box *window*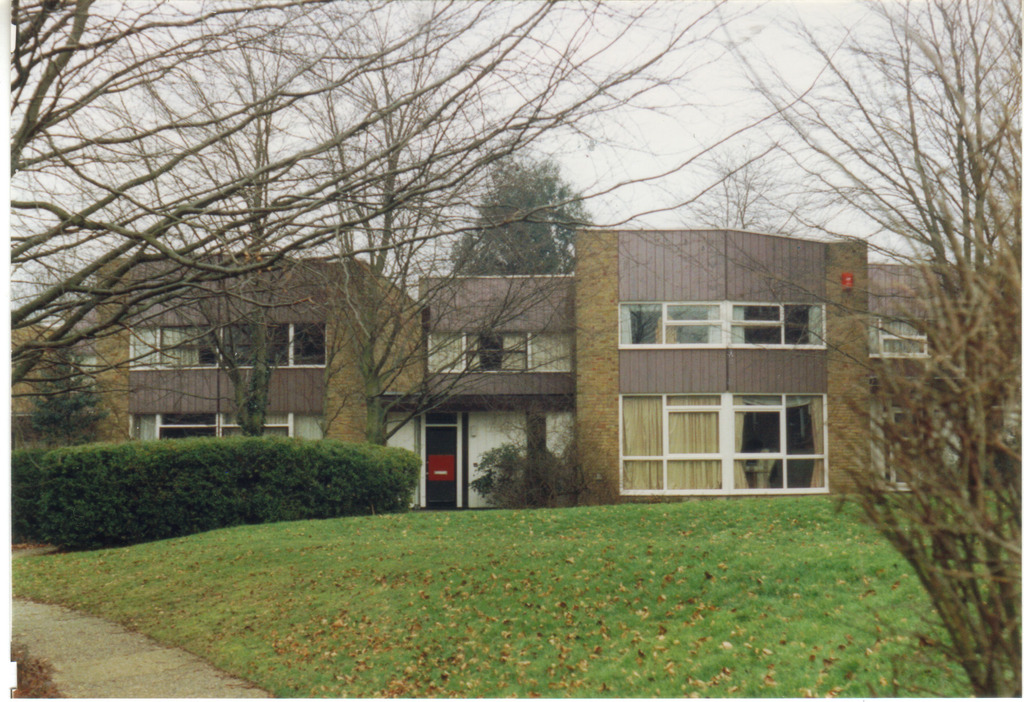
locate(127, 327, 328, 367)
